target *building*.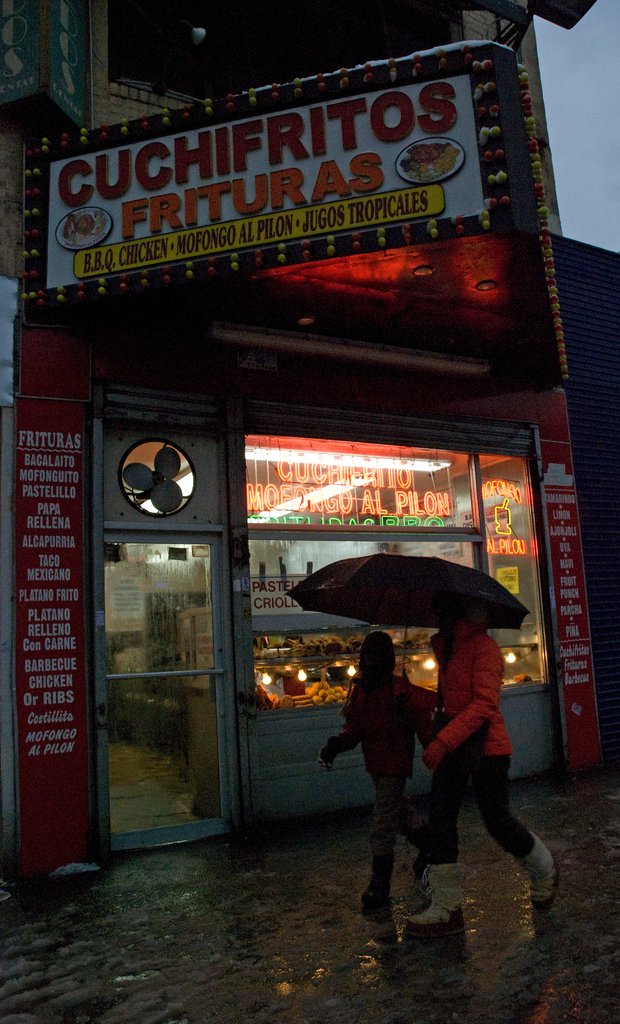
Target region: 0 1 619 888.
